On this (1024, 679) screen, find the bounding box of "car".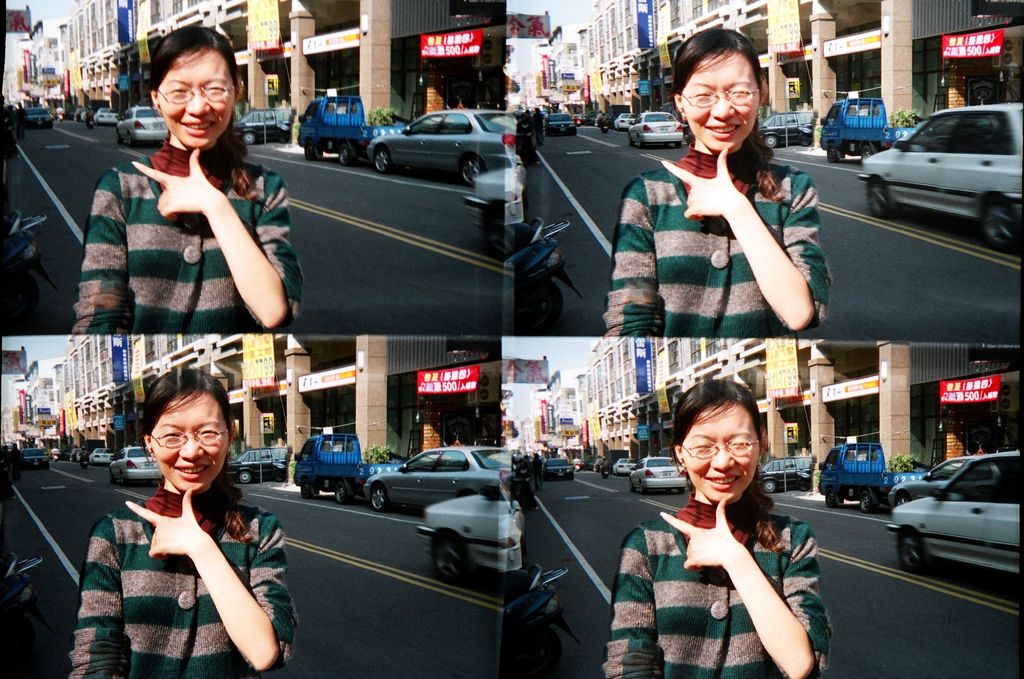
Bounding box: [611,457,634,479].
